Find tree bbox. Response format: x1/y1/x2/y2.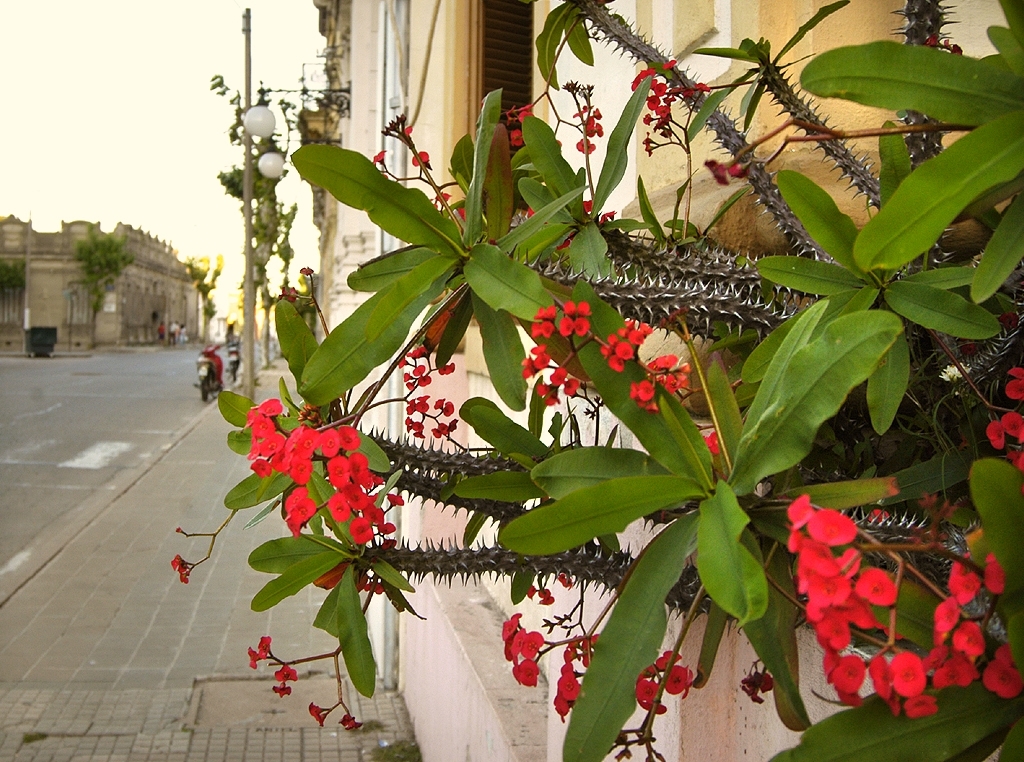
180/249/216/319.
